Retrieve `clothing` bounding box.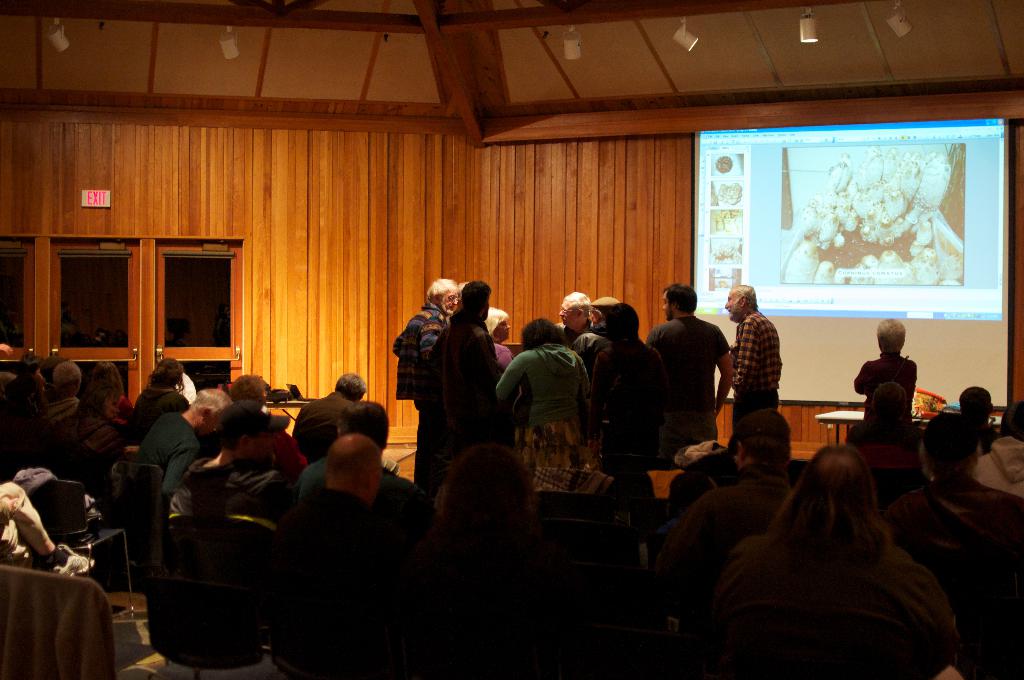
Bounding box: detection(296, 373, 358, 458).
